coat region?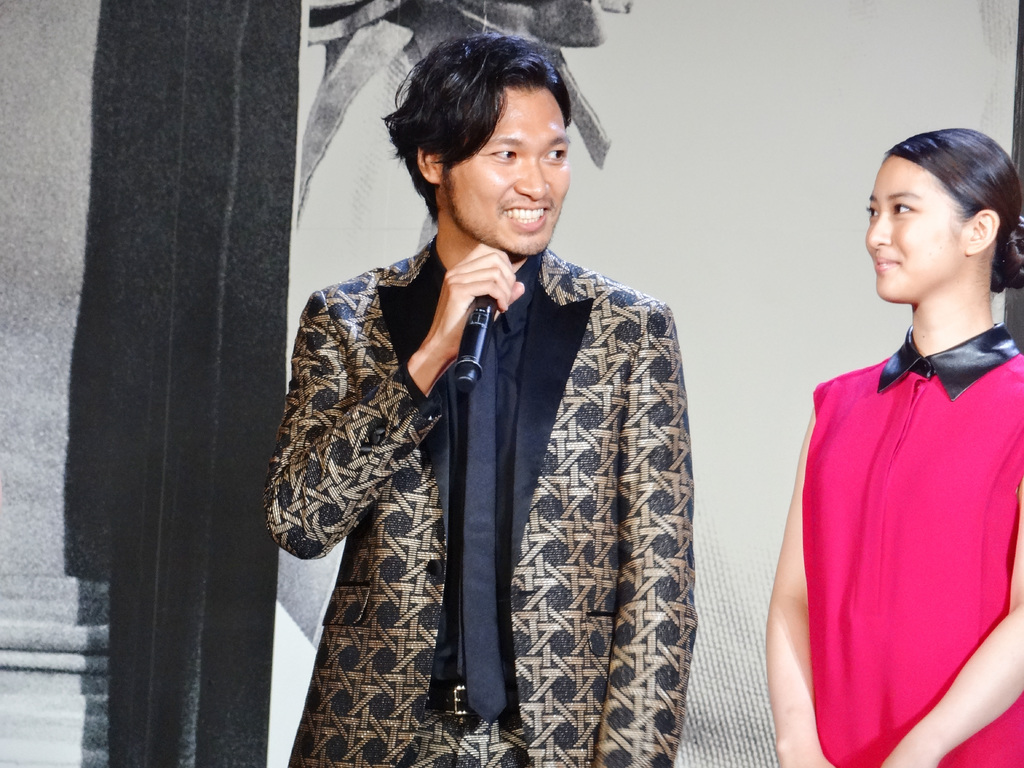
[left=270, top=152, right=698, bottom=748]
